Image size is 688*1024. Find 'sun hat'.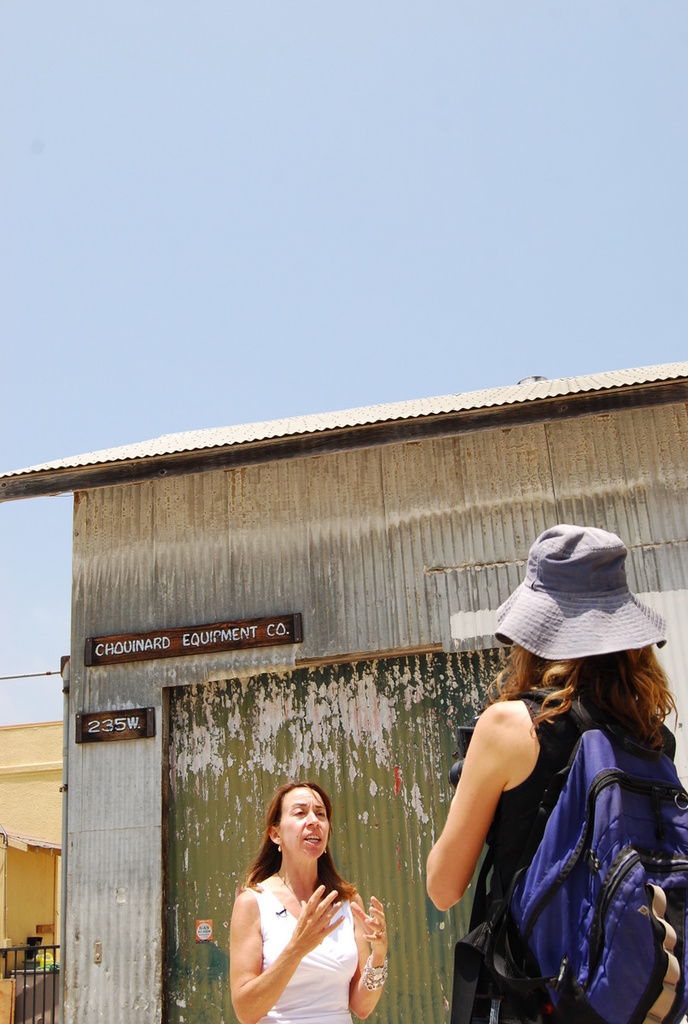
<bbox>451, 519, 673, 667</bbox>.
